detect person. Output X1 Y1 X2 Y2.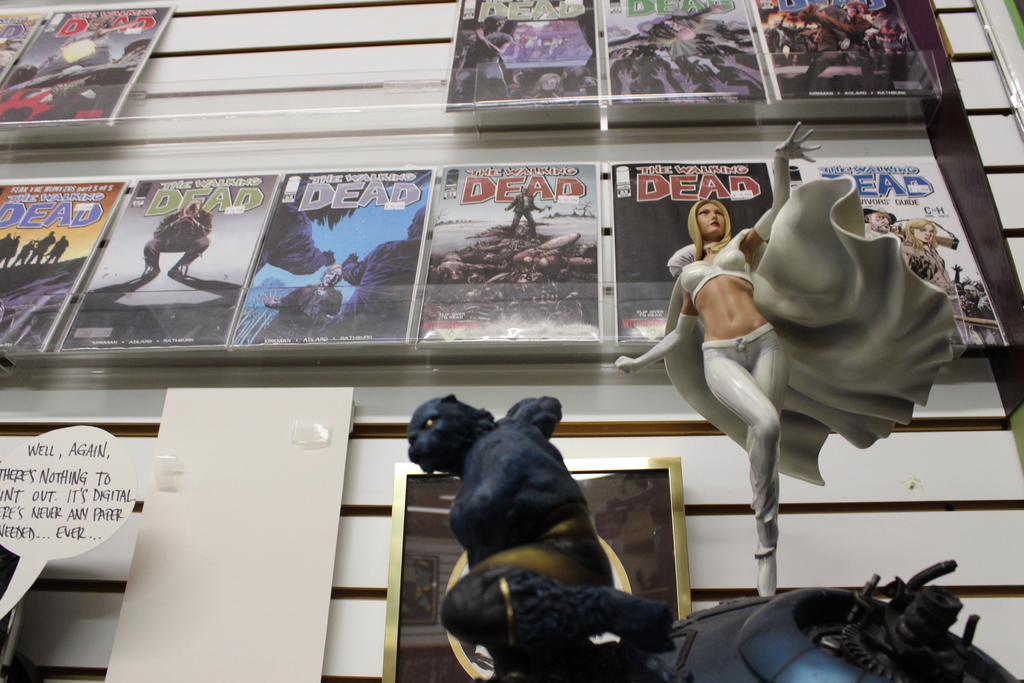
248 260 345 344.
